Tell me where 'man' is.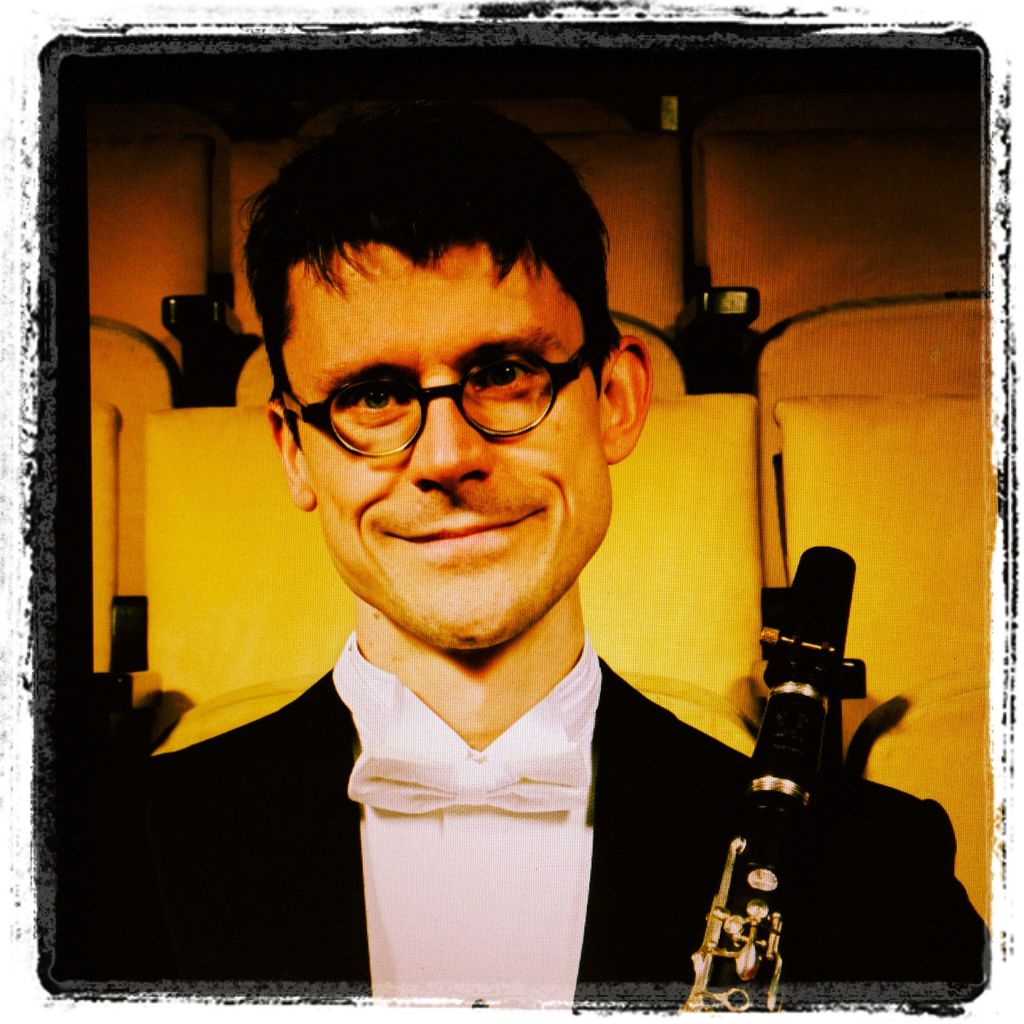
'man' is at [x1=79, y1=49, x2=922, y2=940].
